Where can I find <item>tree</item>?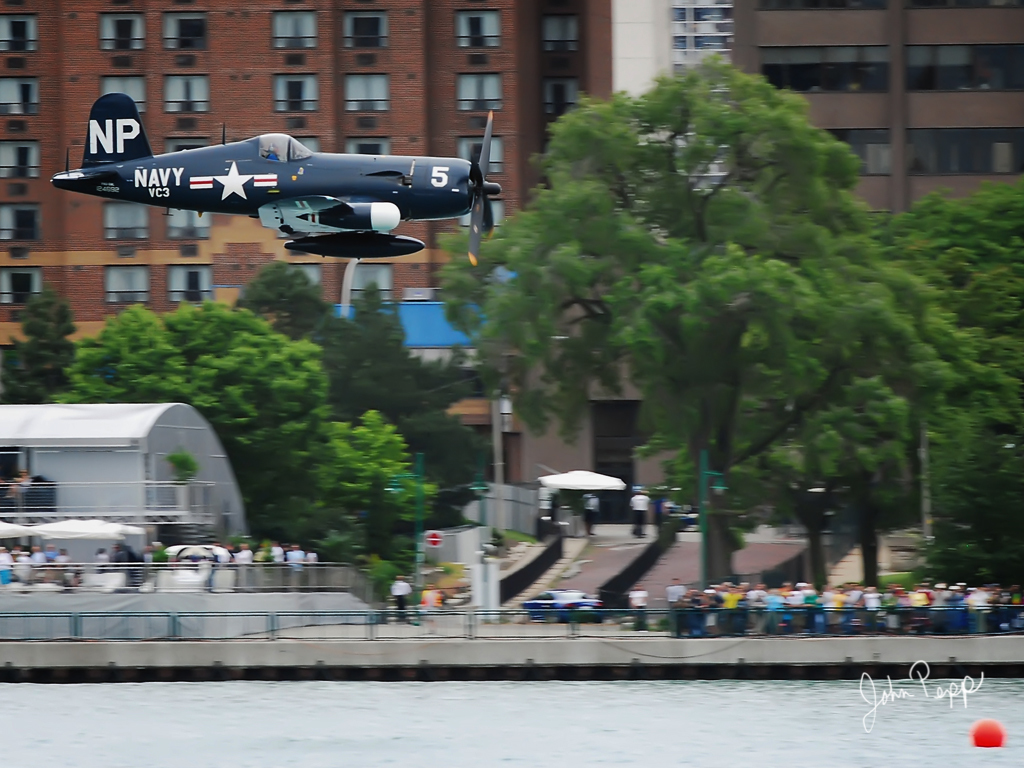
You can find it at detection(56, 293, 437, 603).
